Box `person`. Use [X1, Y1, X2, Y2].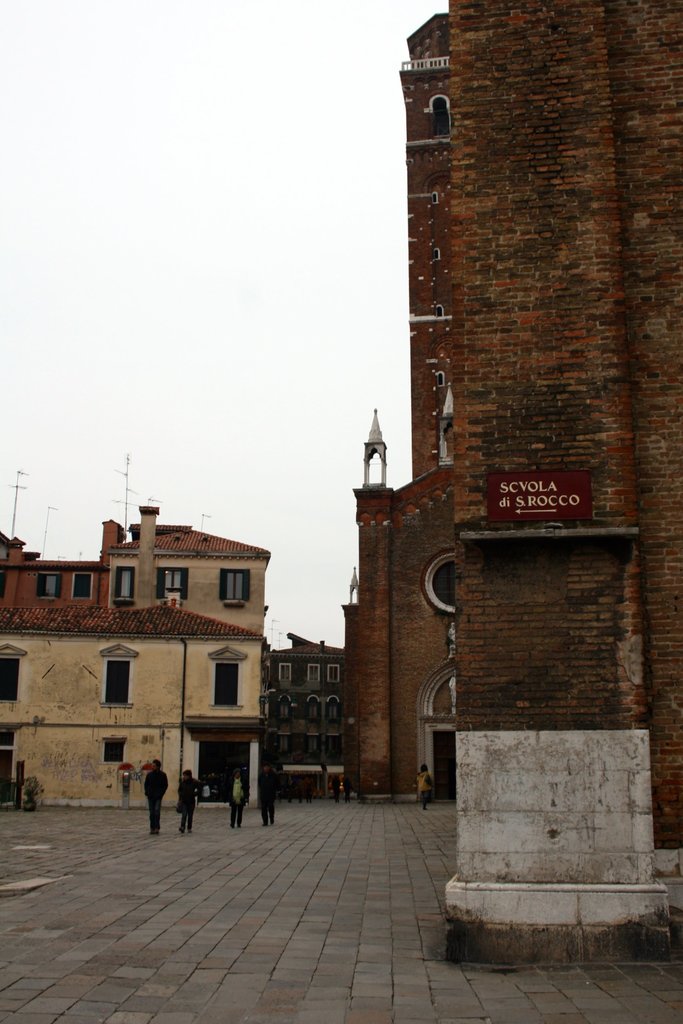
[138, 753, 170, 842].
